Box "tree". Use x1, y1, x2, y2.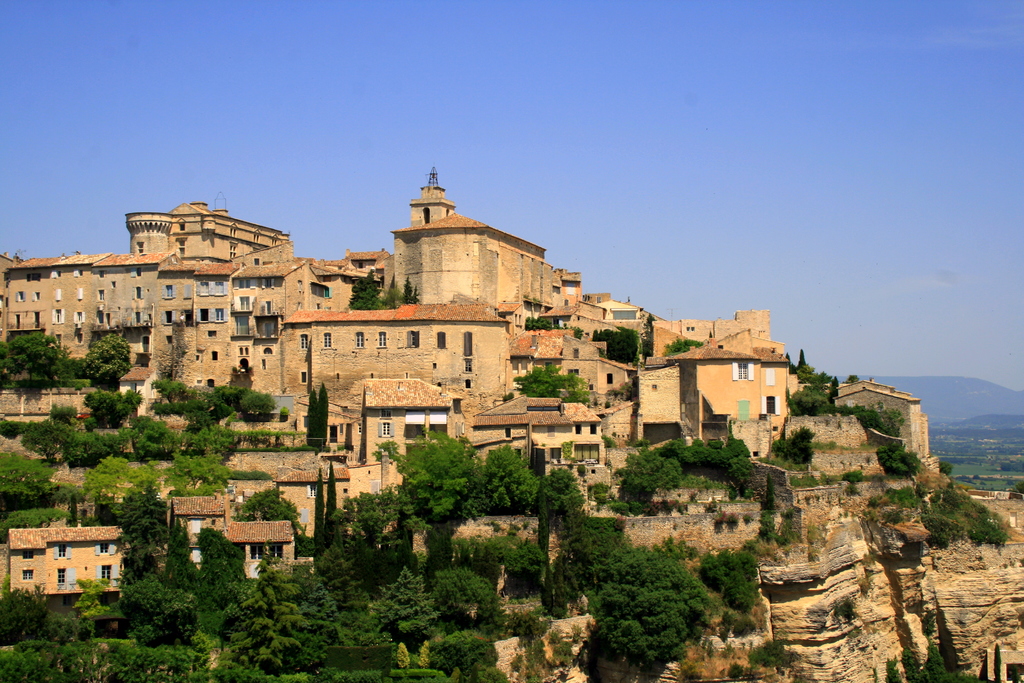
883, 657, 899, 682.
